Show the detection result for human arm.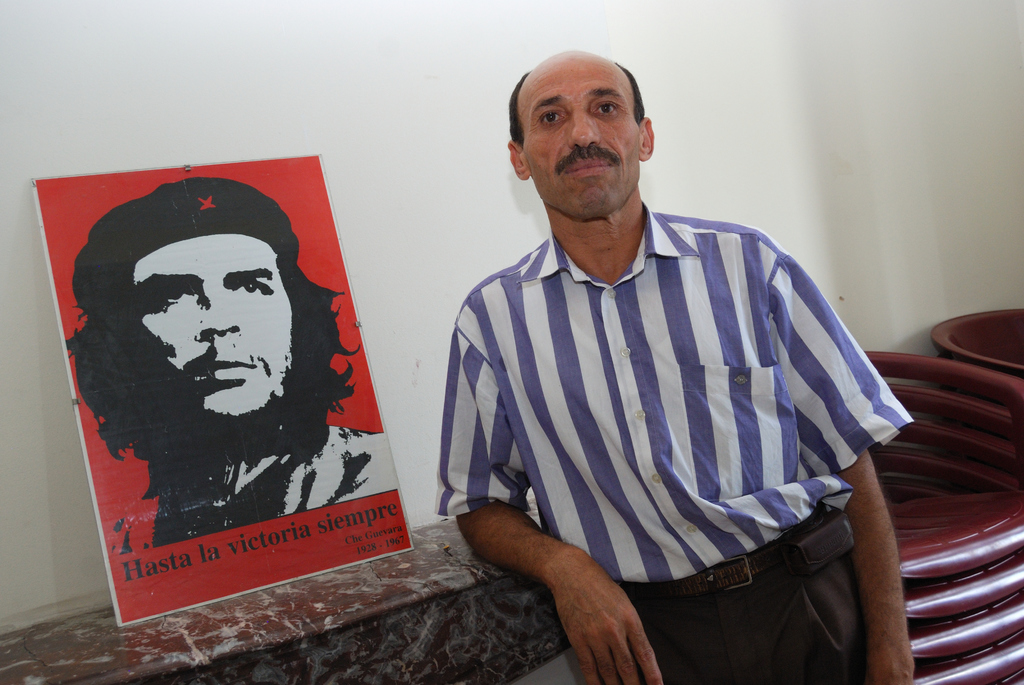
crop(835, 420, 933, 684).
